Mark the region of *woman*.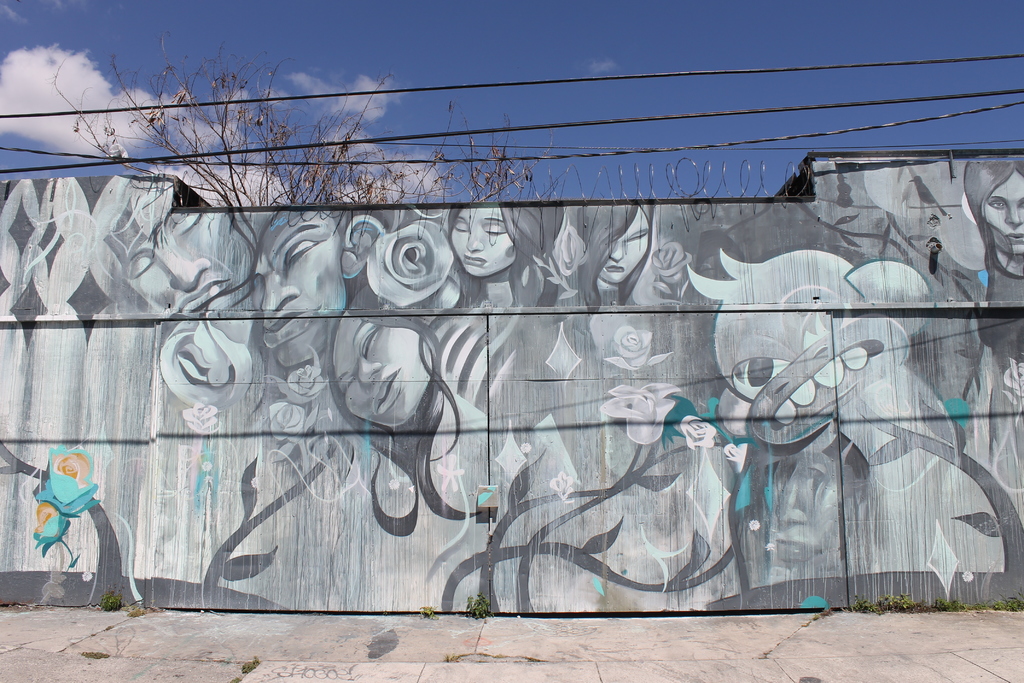
Region: 321:285:509:545.
